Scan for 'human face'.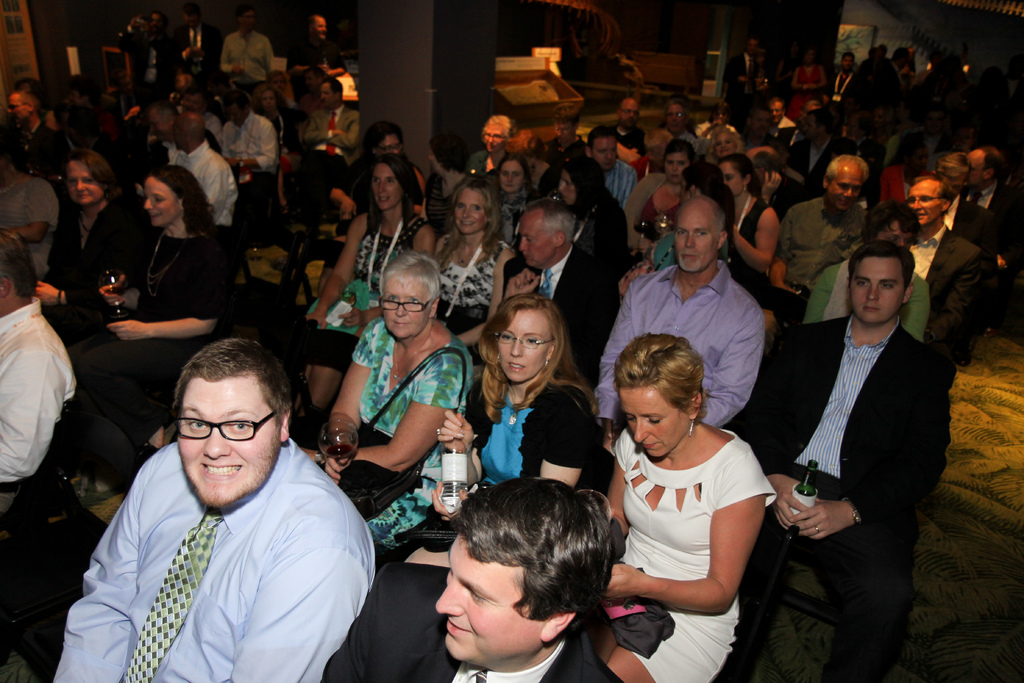
Scan result: {"left": 179, "top": 381, "right": 280, "bottom": 504}.
